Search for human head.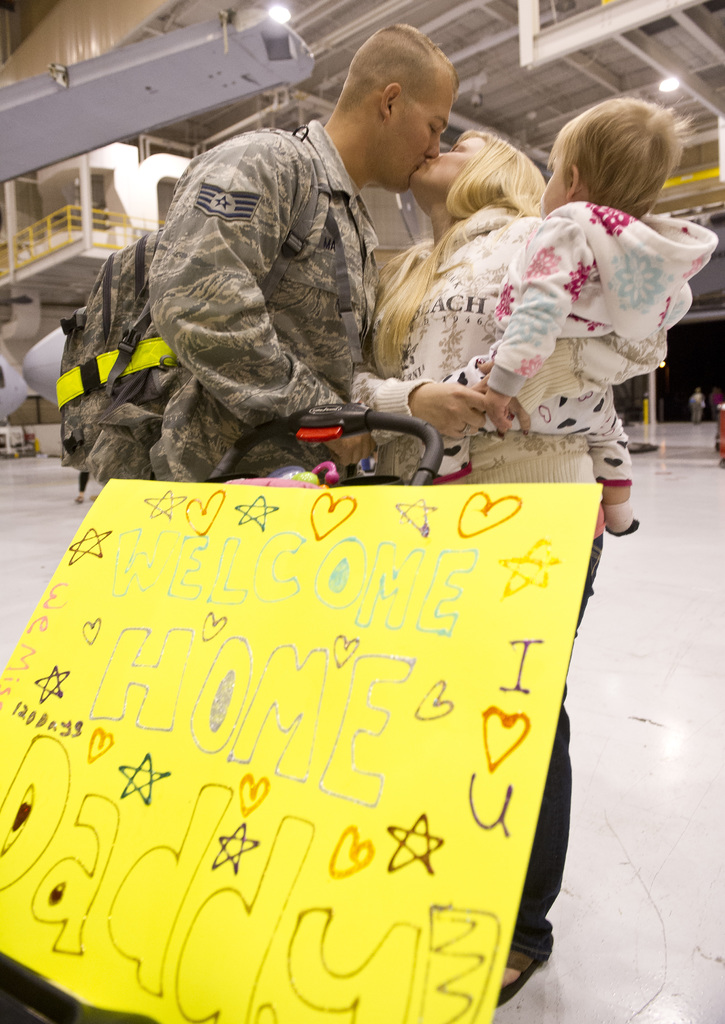
Found at box=[319, 26, 465, 189].
